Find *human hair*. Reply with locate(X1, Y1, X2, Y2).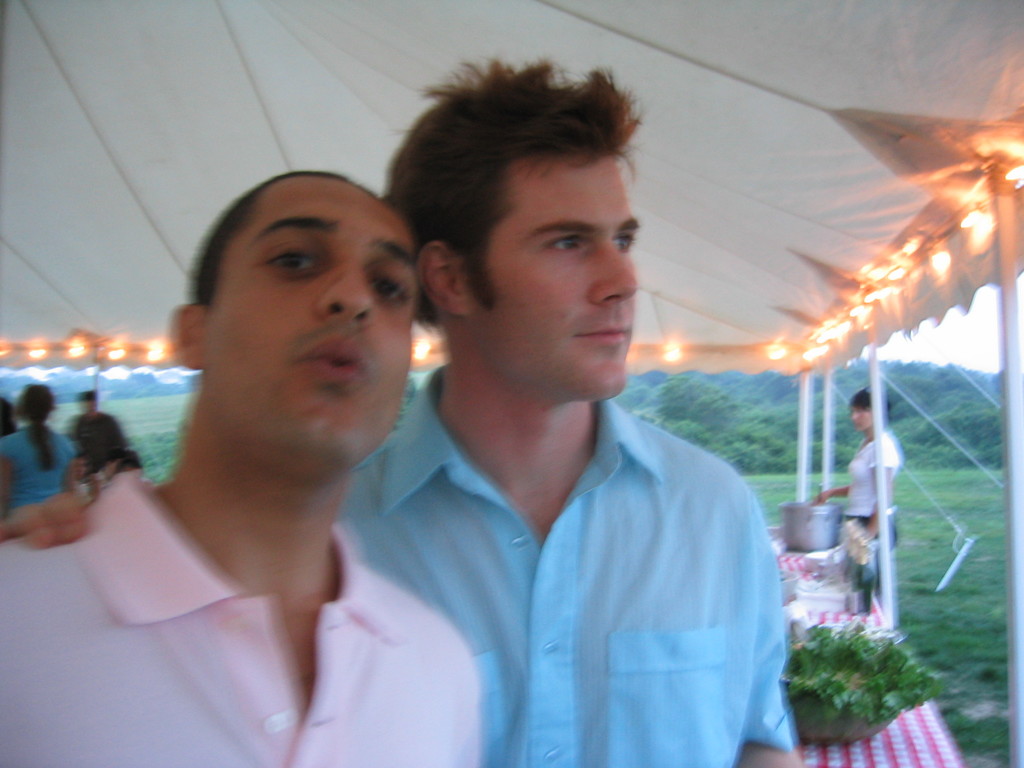
locate(390, 61, 650, 374).
